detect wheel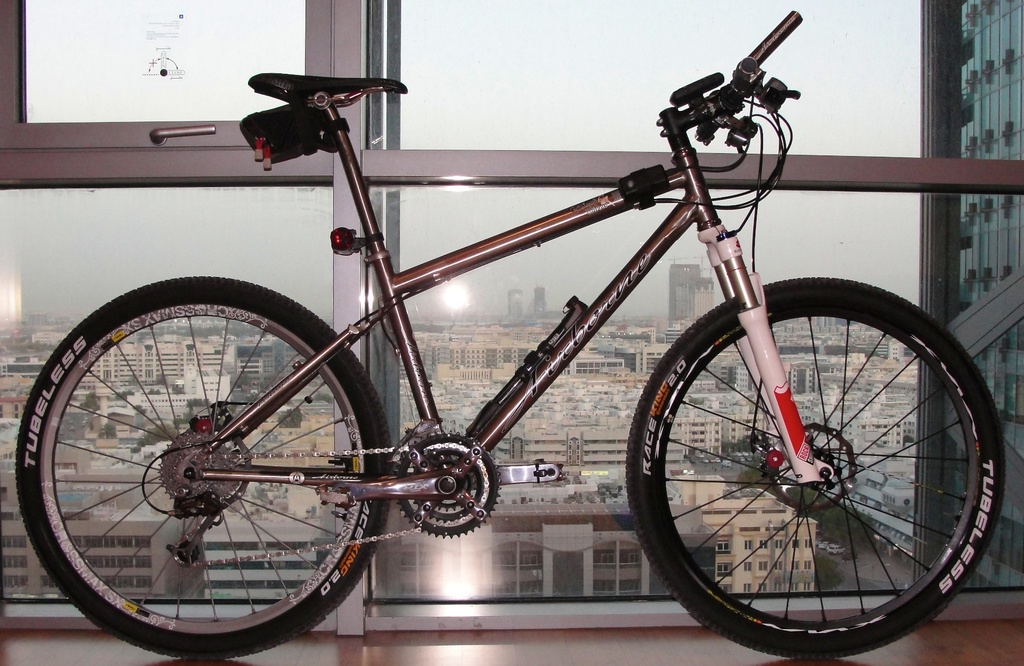
609,282,1003,640
